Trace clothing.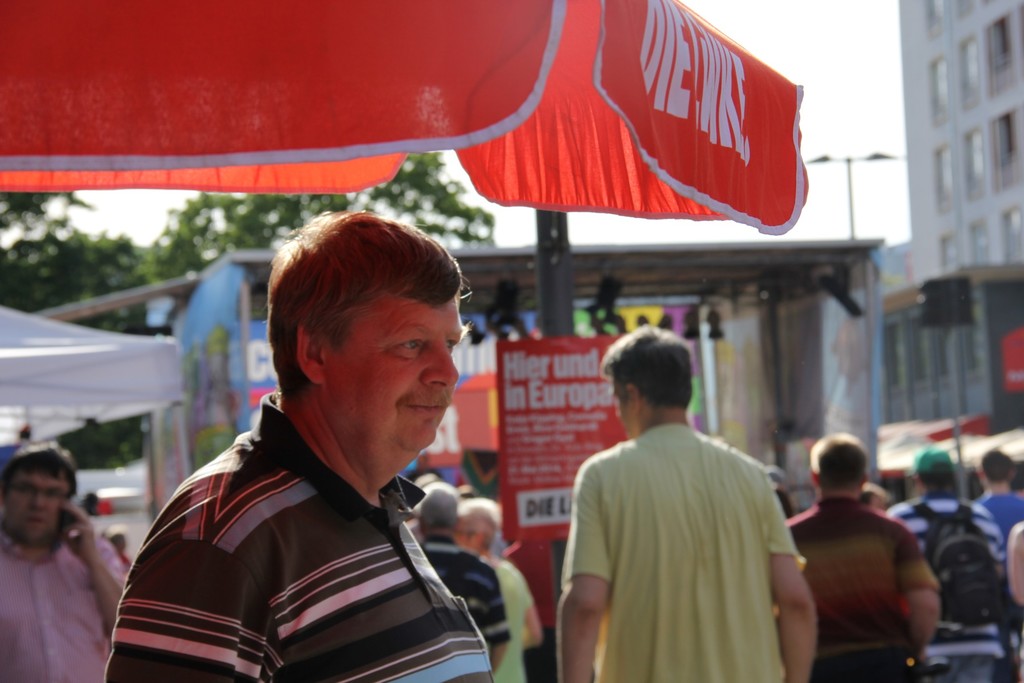
Traced to pyautogui.locateOnScreen(0, 537, 147, 682).
